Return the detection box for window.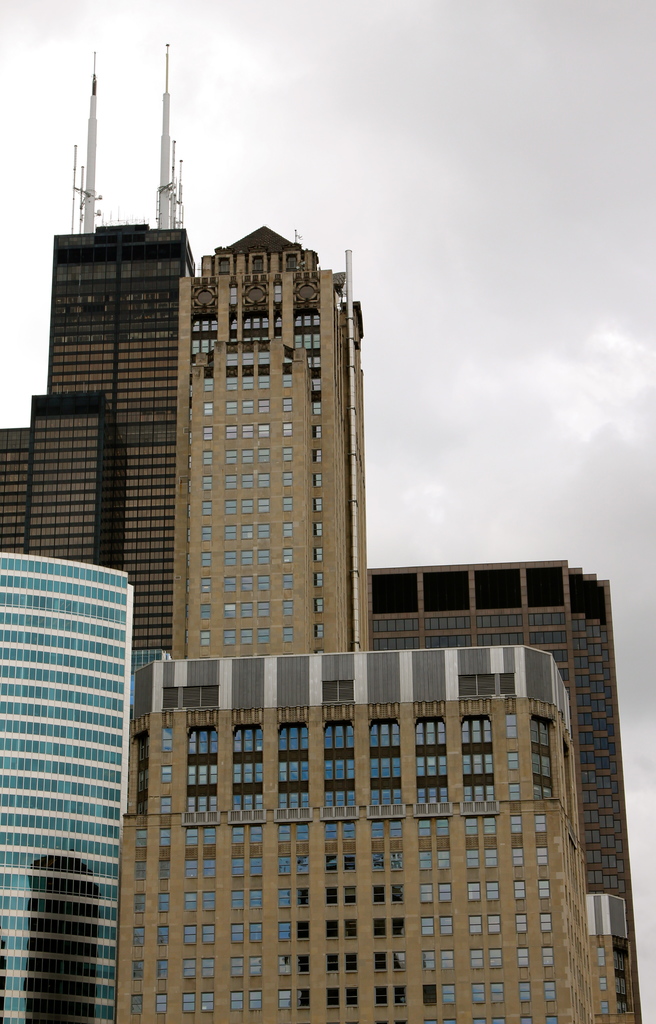
{"x1": 391, "y1": 820, "x2": 402, "y2": 836}.
